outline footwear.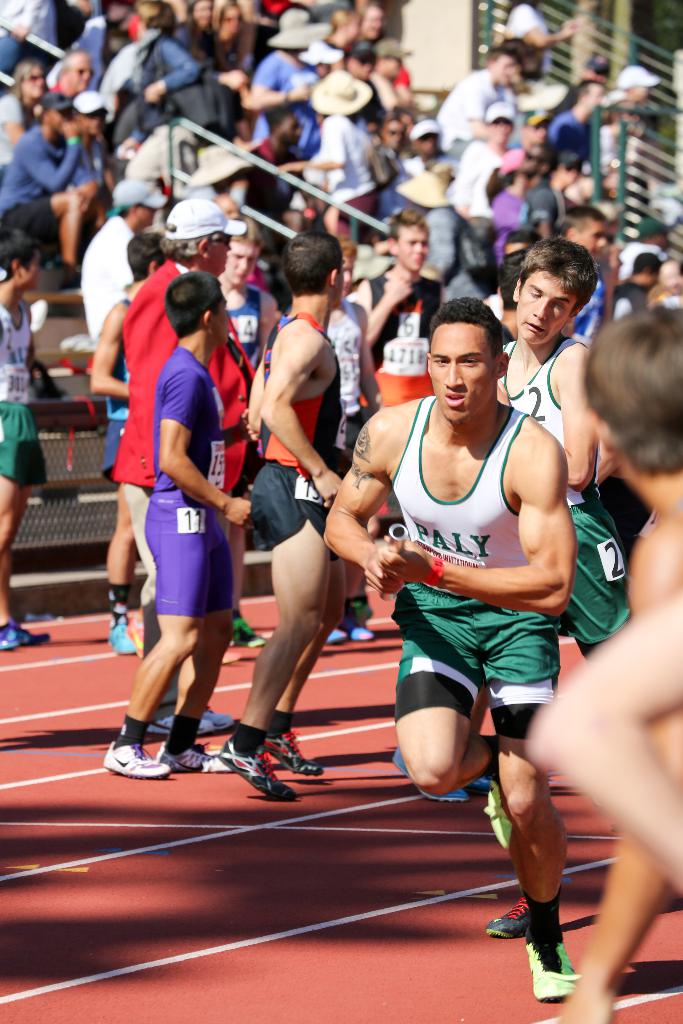
Outline: [393, 745, 493, 803].
